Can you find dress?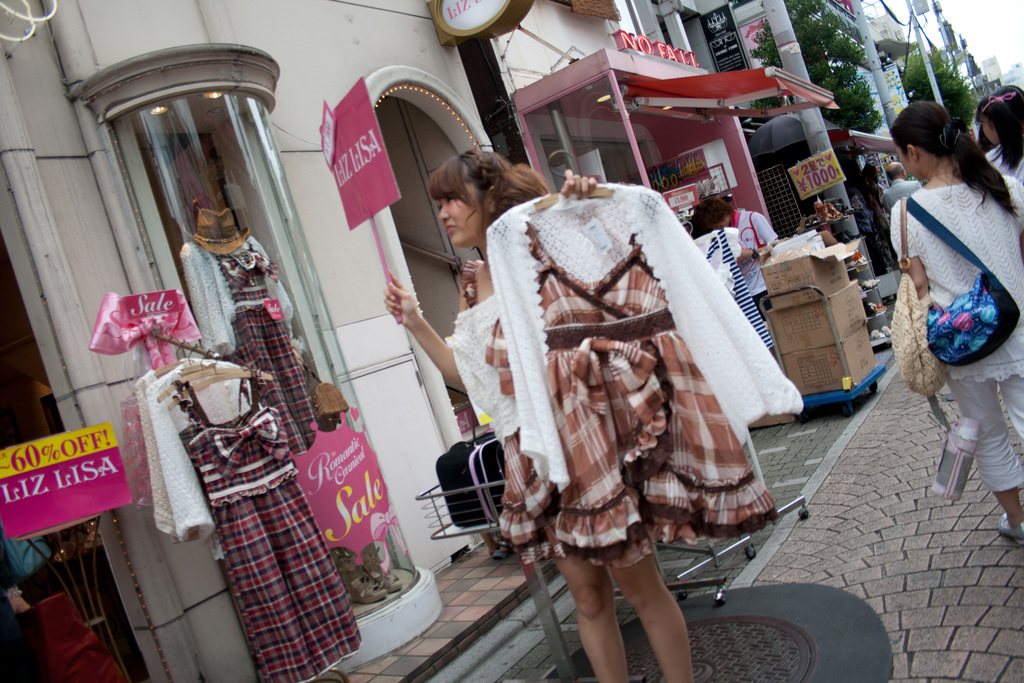
Yes, bounding box: x1=457, y1=259, x2=550, y2=577.
